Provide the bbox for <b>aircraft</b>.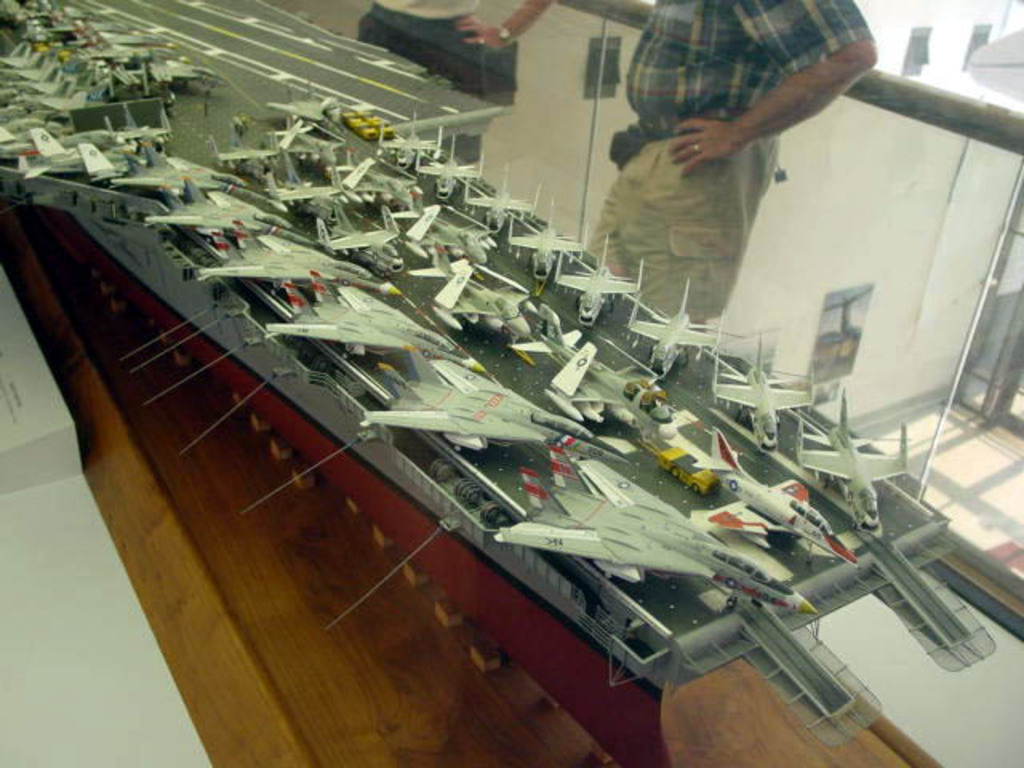
(x1=264, y1=282, x2=482, y2=365).
